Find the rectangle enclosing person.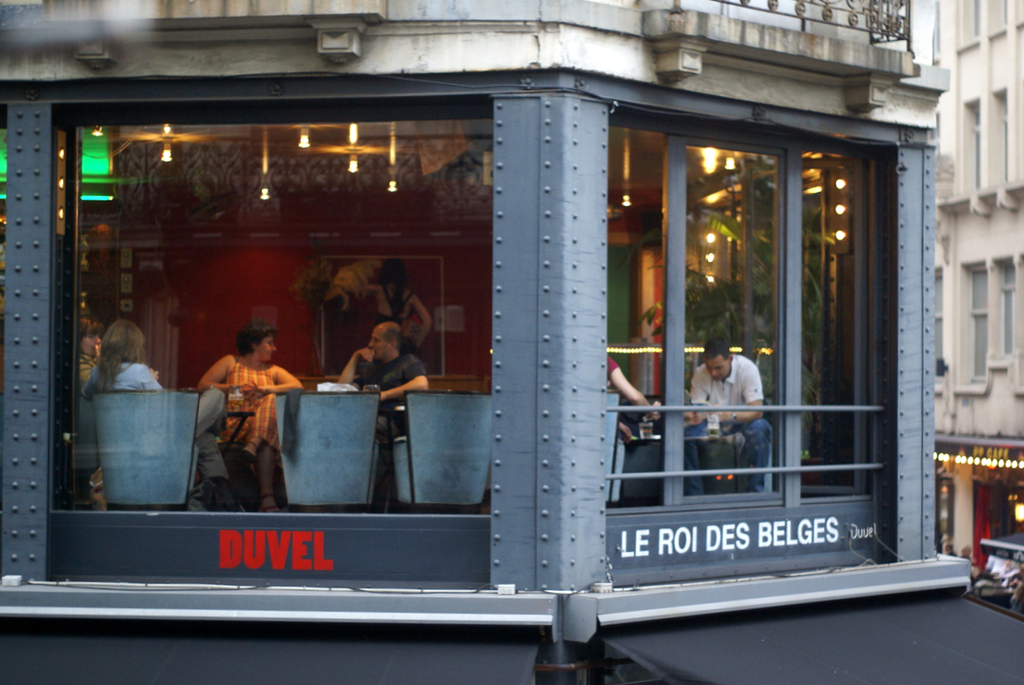
196,306,285,498.
